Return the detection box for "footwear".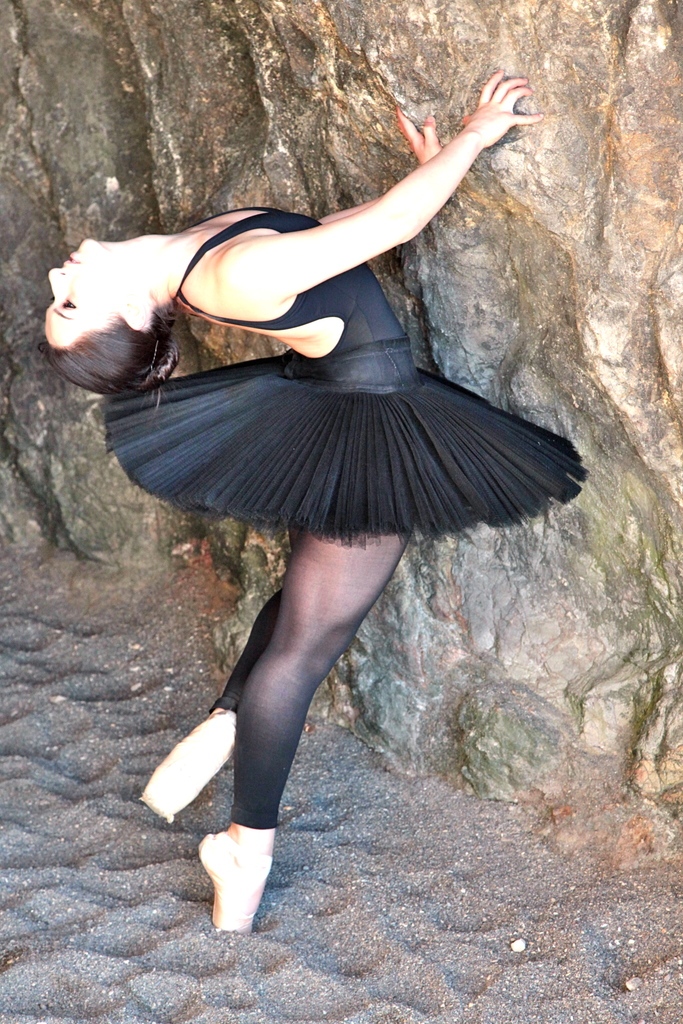
crop(195, 835, 272, 931).
